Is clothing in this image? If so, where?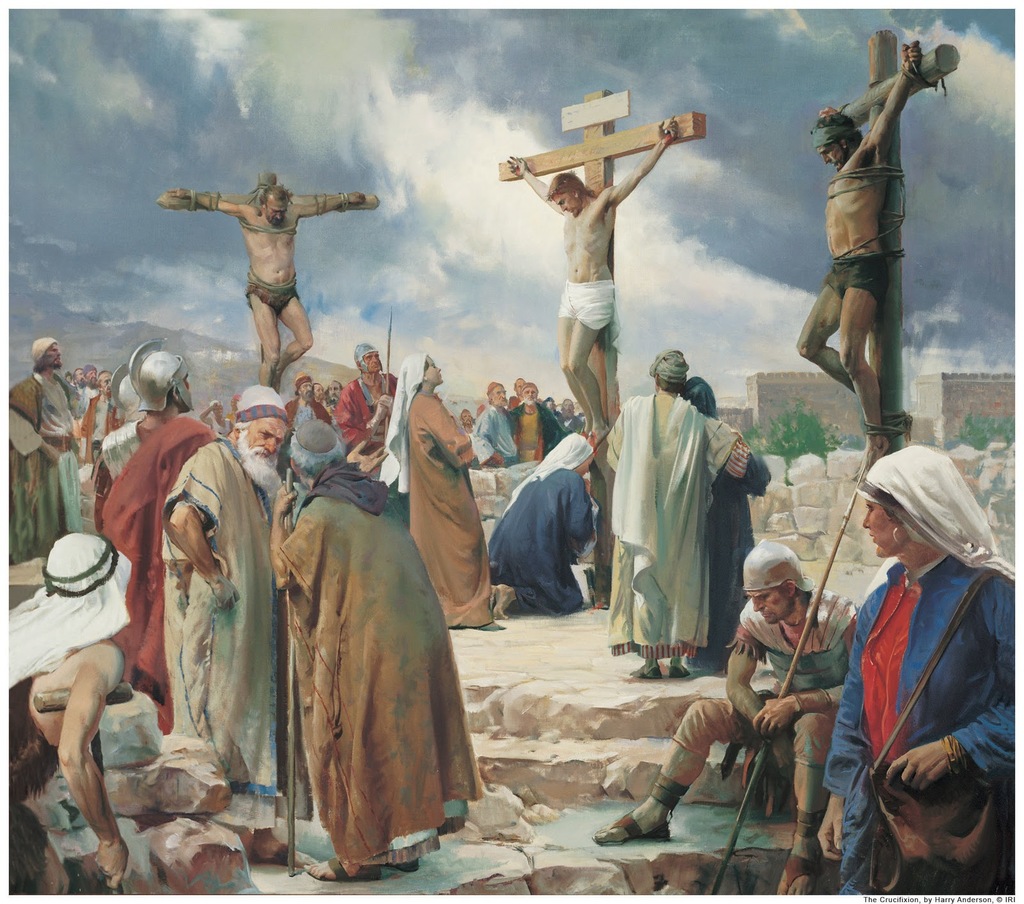
Yes, at [left=822, top=253, right=886, bottom=304].
